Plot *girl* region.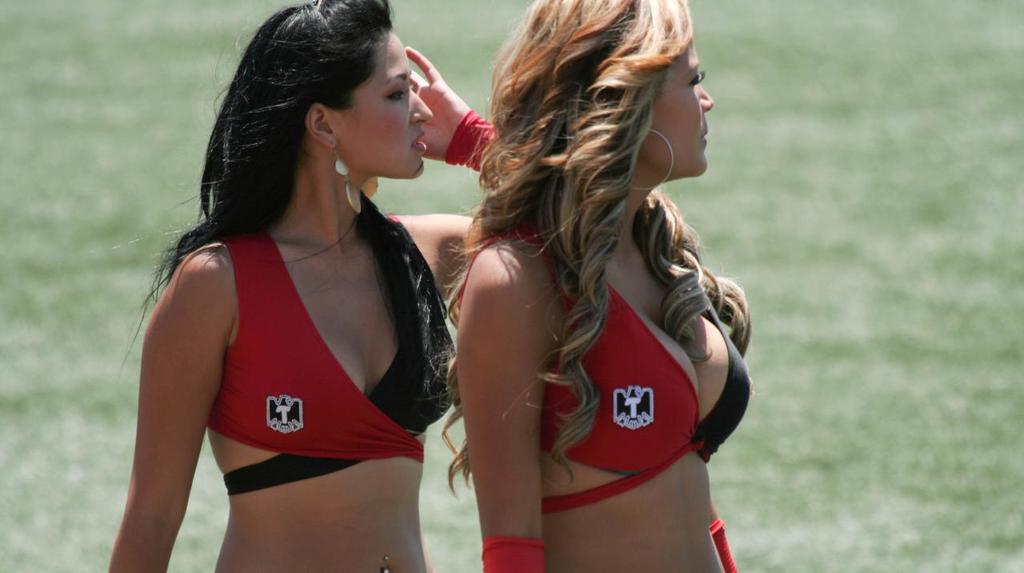
Plotted at (x1=433, y1=0, x2=754, y2=572).
